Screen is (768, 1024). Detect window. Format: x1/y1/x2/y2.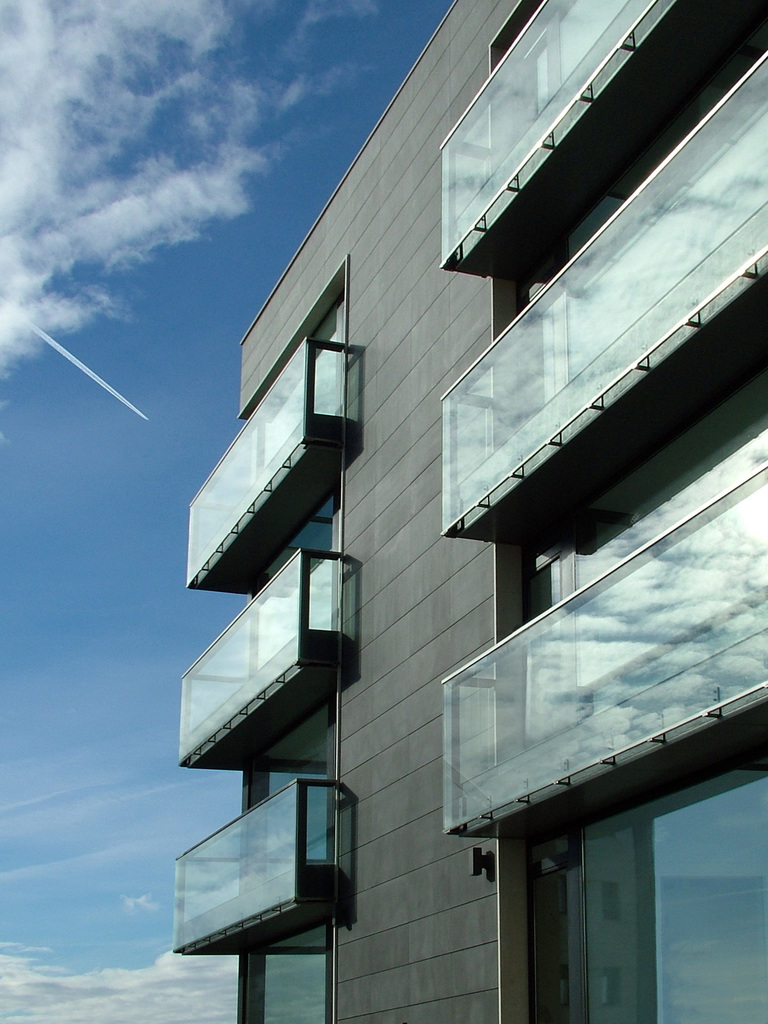
521/0/635/127.
